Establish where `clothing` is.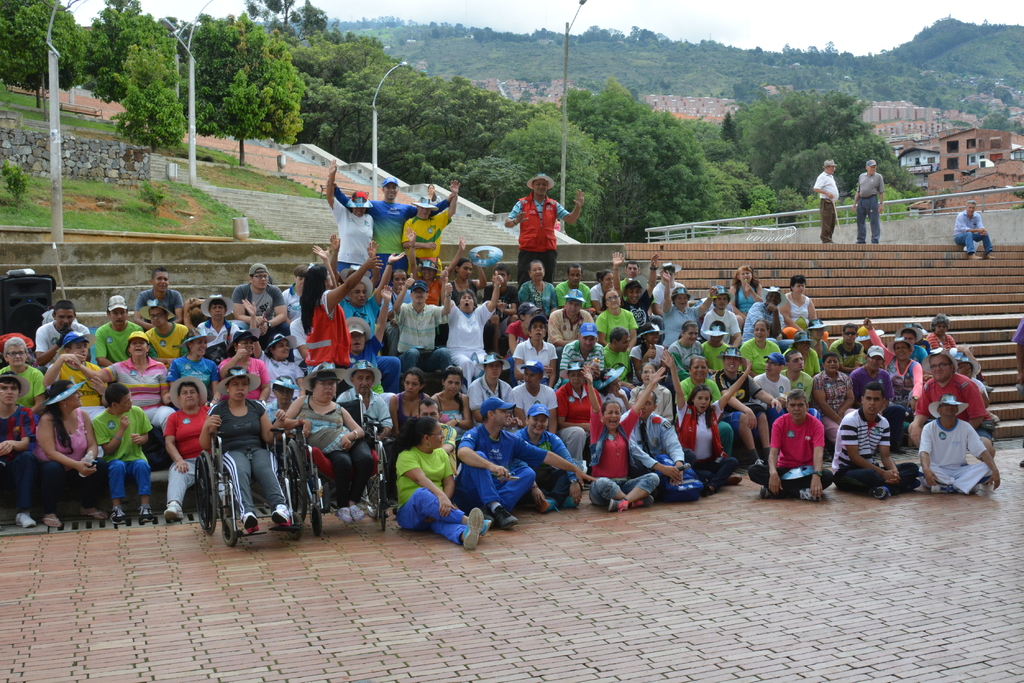
Established at <bbox>836, 341, 866, 364</bbox>.
